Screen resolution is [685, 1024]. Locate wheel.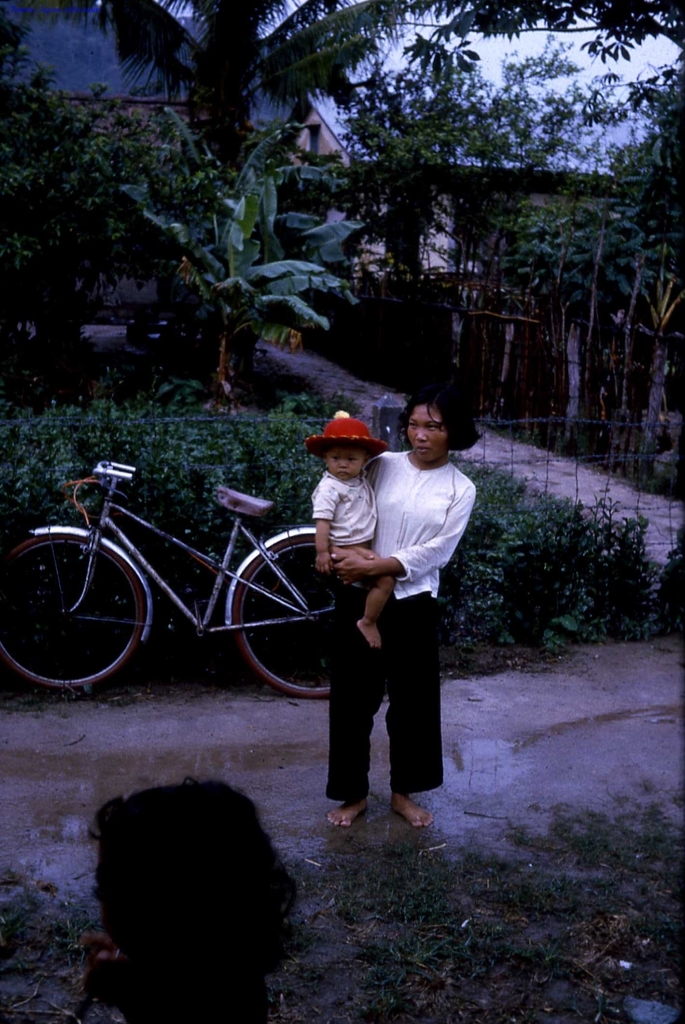
box(227, 536, 332, 698).
